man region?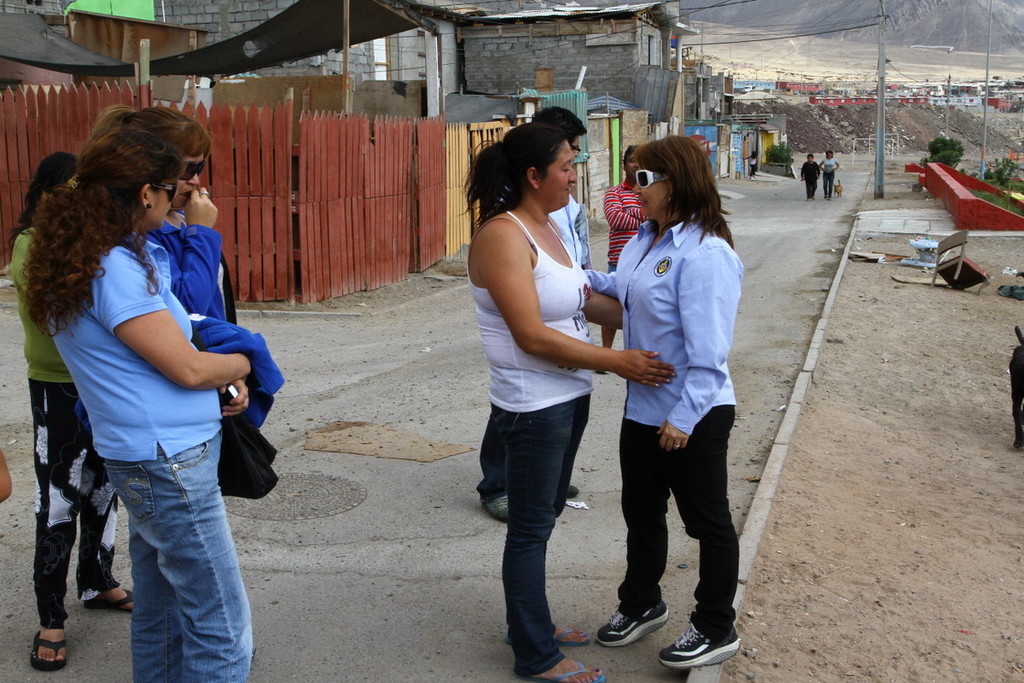
rect(601, 148, 649, 373)
